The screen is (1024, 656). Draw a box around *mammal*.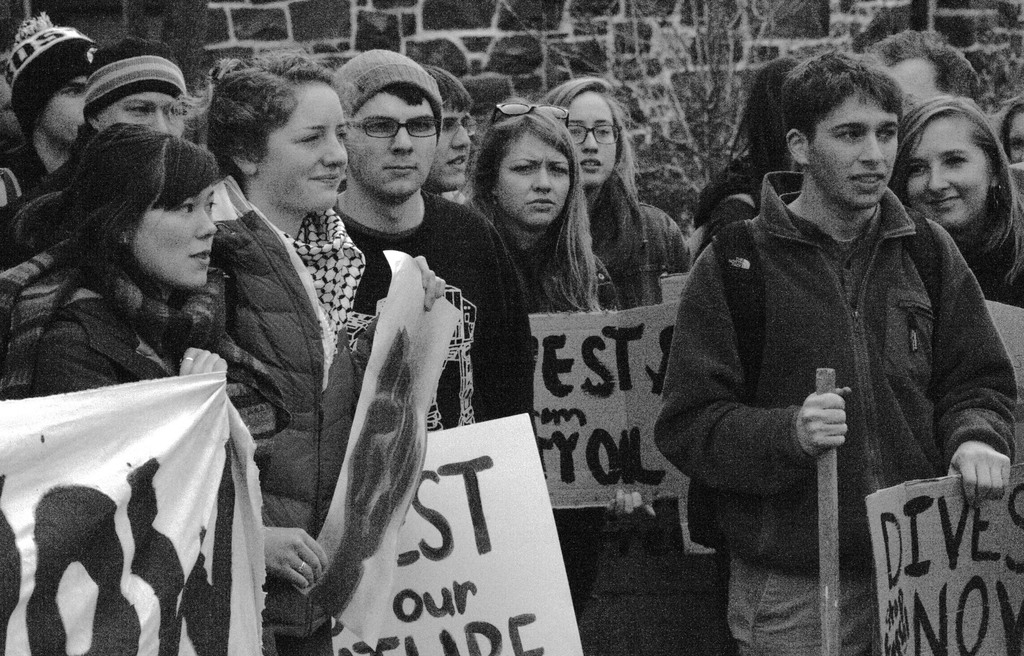
bbox(26, 120, 227, 655).
